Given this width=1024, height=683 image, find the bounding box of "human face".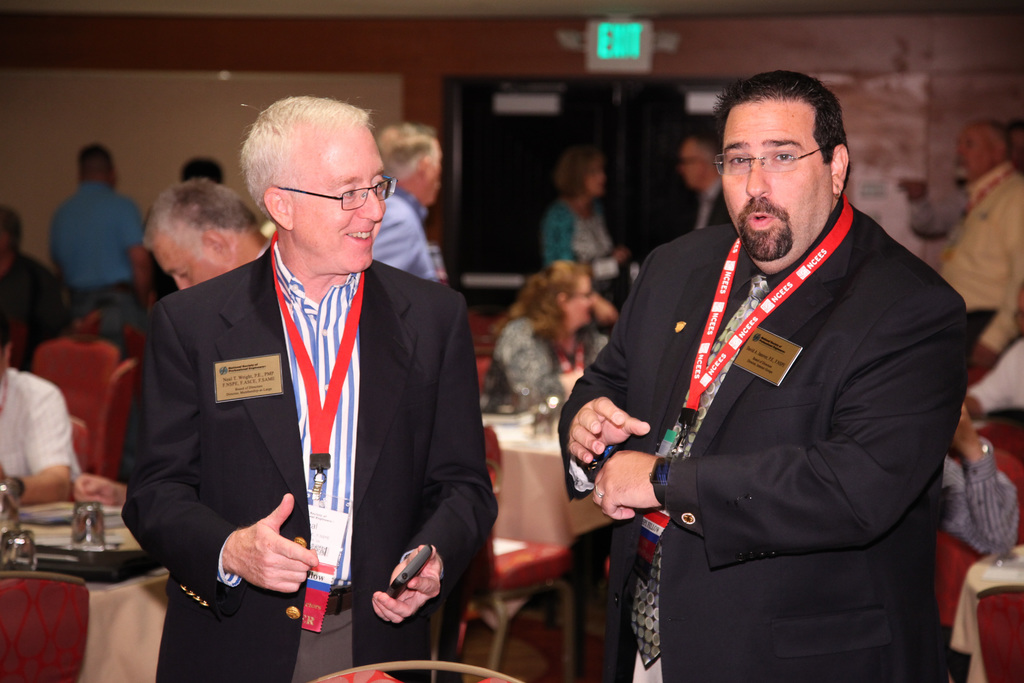
958/128/996/179.
